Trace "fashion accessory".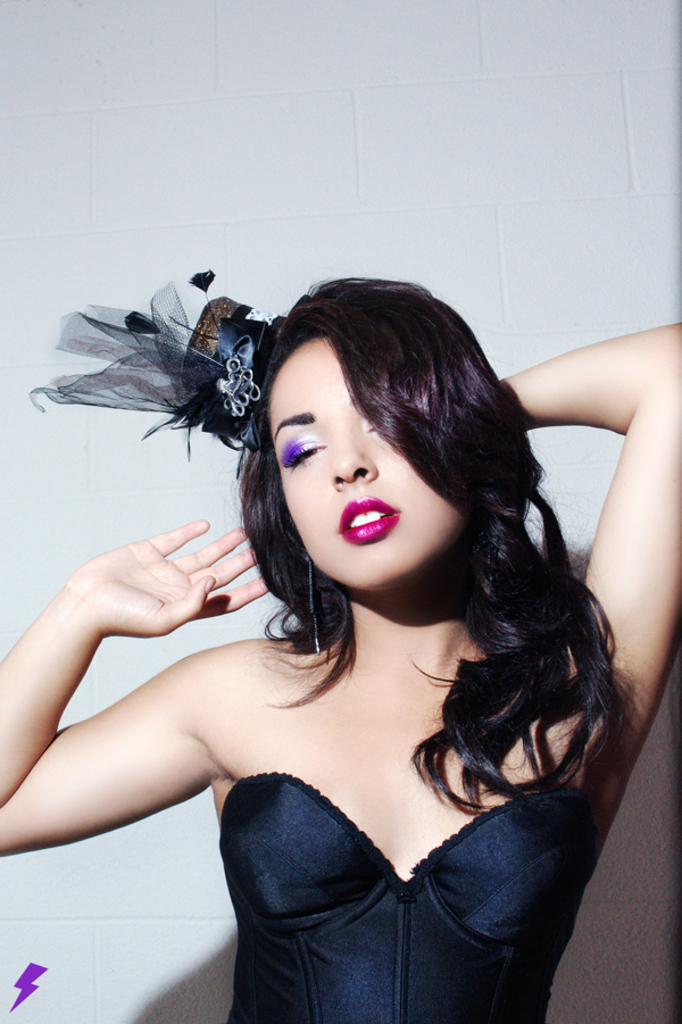
Traced to box(25, 268, 285, 455).
